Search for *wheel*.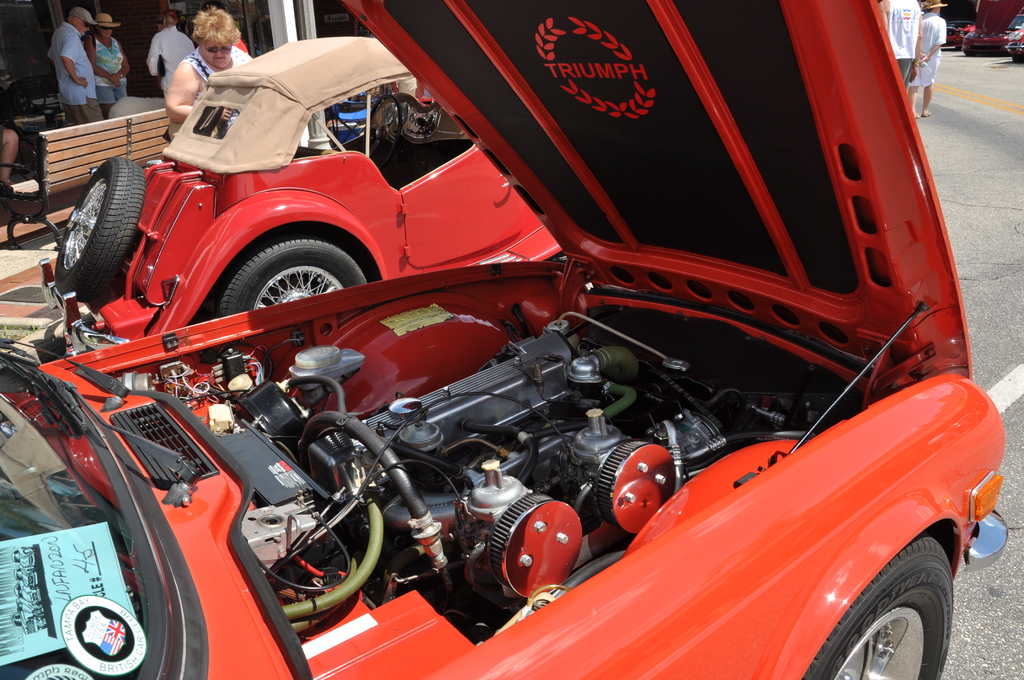
Found at (372,95,404,163).
